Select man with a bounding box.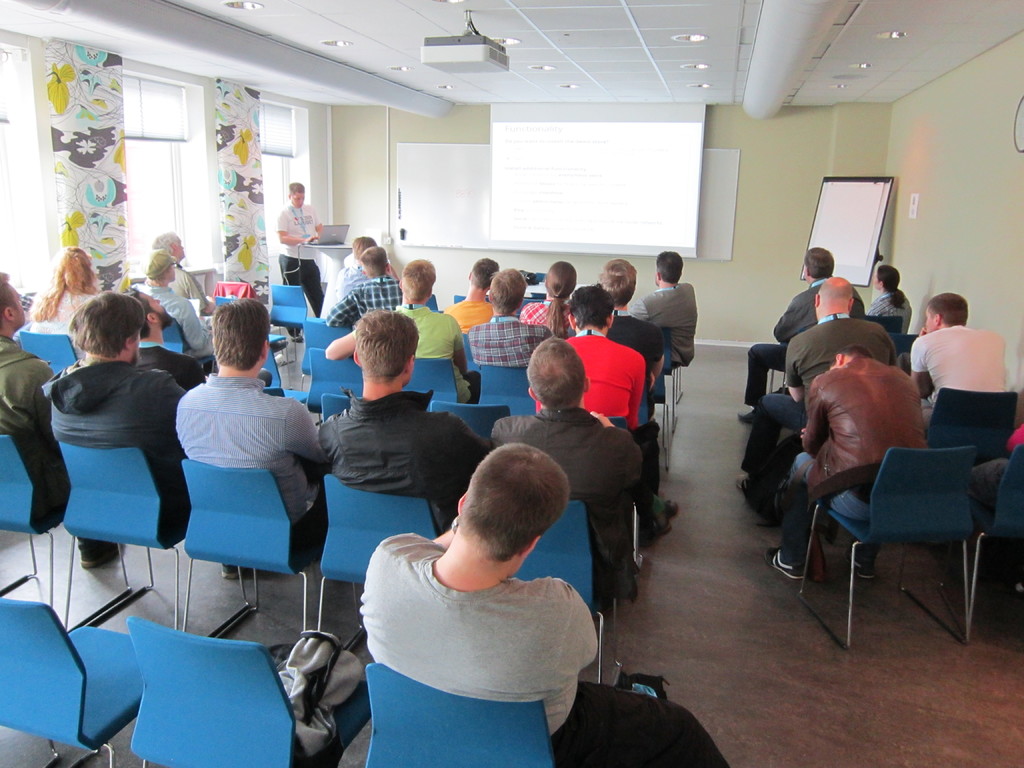
442 259 497 331.
